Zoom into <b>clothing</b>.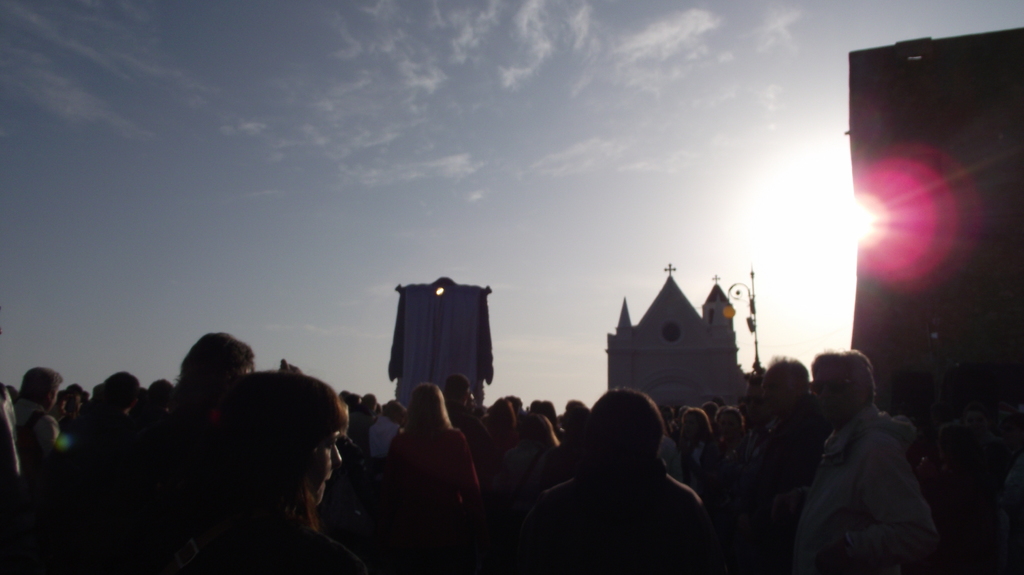
Zoom target: left=525, top=403, right=725, bottom=563.
